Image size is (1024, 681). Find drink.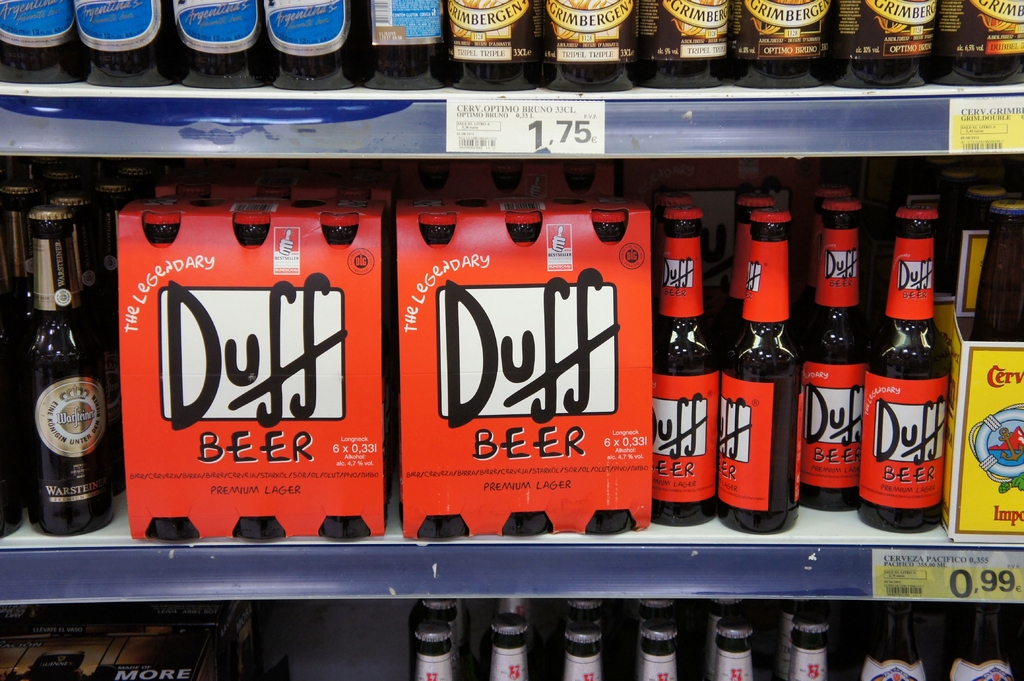
835,1,943,90.
